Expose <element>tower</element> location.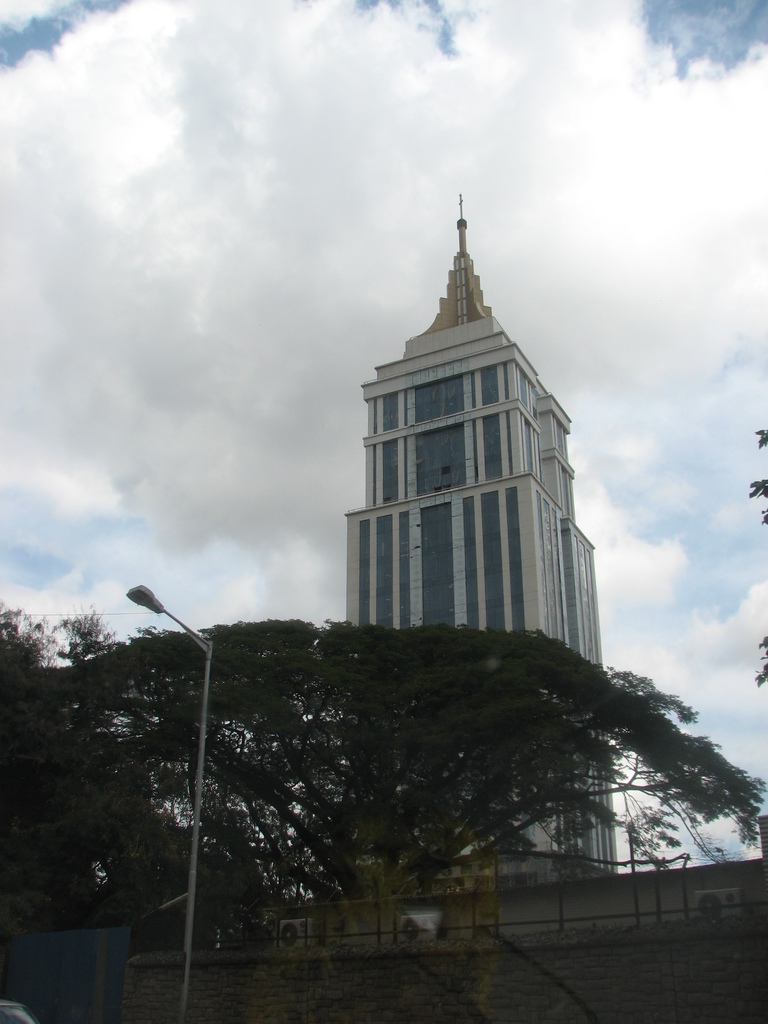
Exposed at <region>347, 193, 619, 876</region>.
